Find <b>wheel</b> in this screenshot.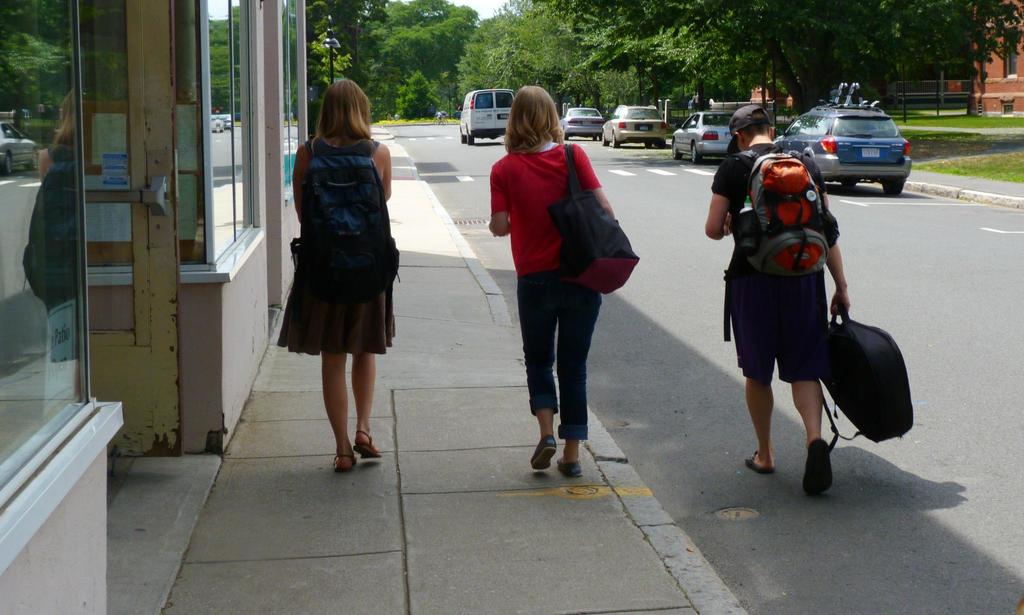
The bounding box for <b>wheel</b> is rect(659, 138, 666, 145).
